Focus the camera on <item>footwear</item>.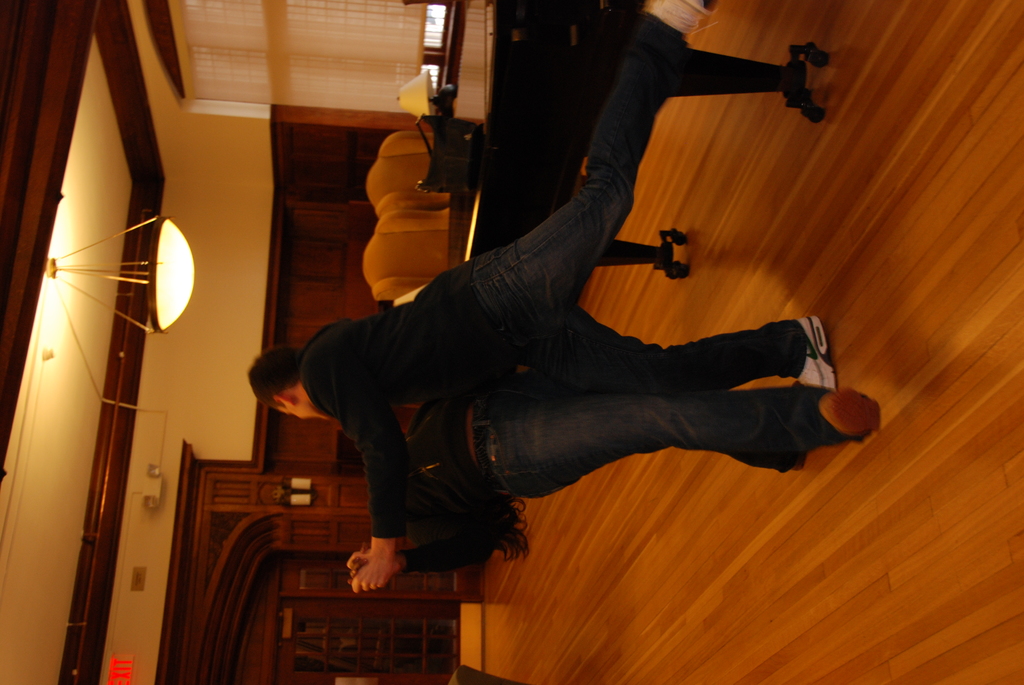
Focus region: region(787, 371, 864, 467).
